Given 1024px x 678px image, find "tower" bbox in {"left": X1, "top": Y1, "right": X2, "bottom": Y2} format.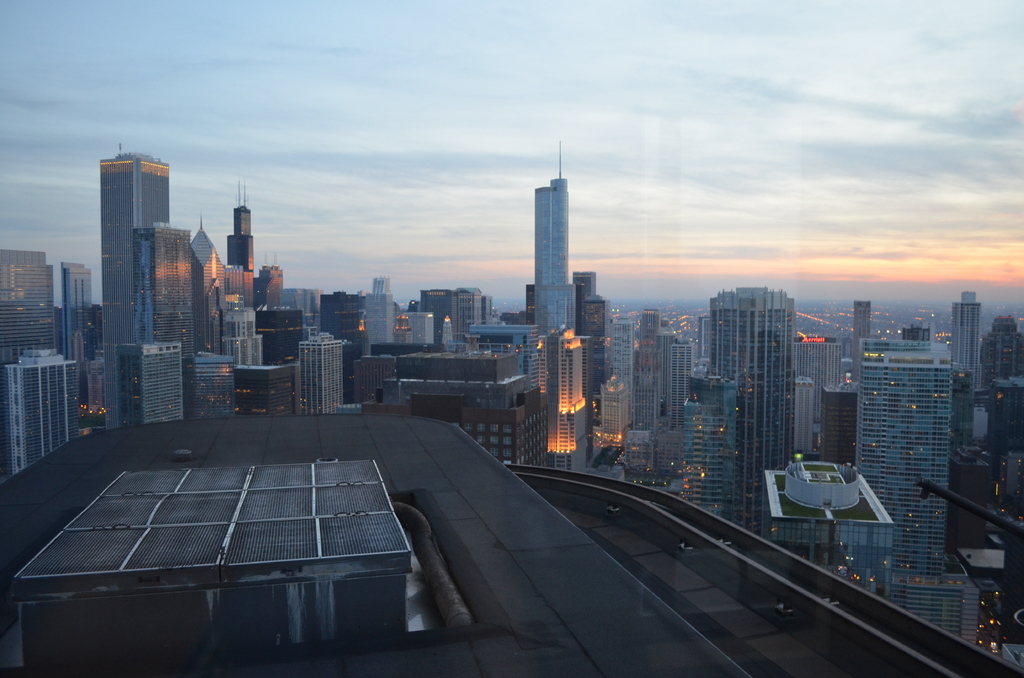
{"left": 254, "top": 303, "right": 305, "bottom": 373}.
